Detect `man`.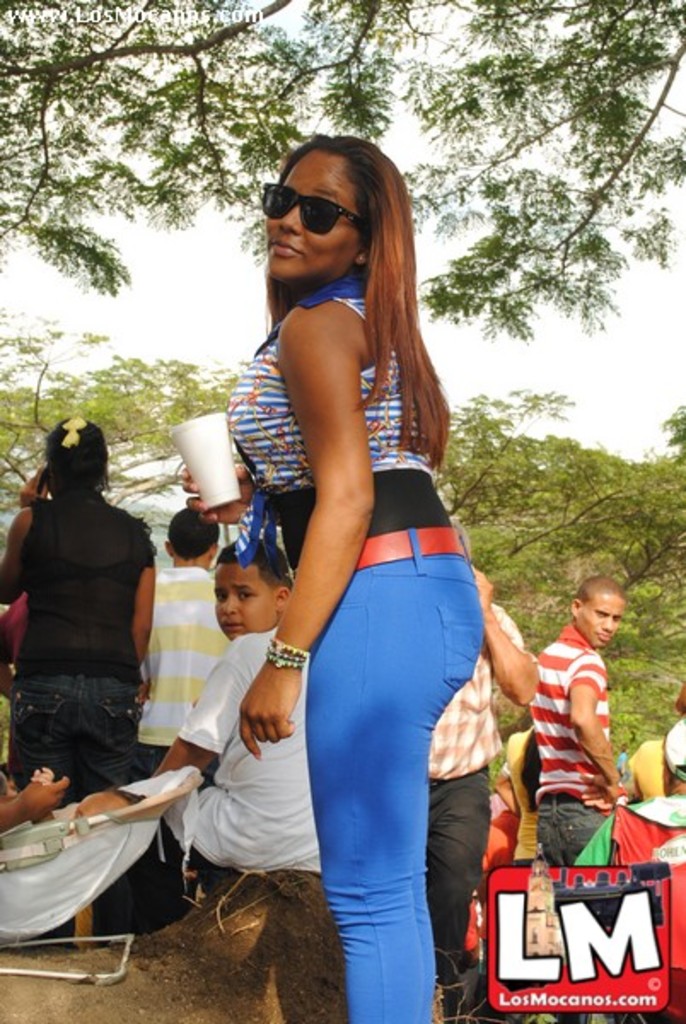
Detected at 421,522,543,1010.
